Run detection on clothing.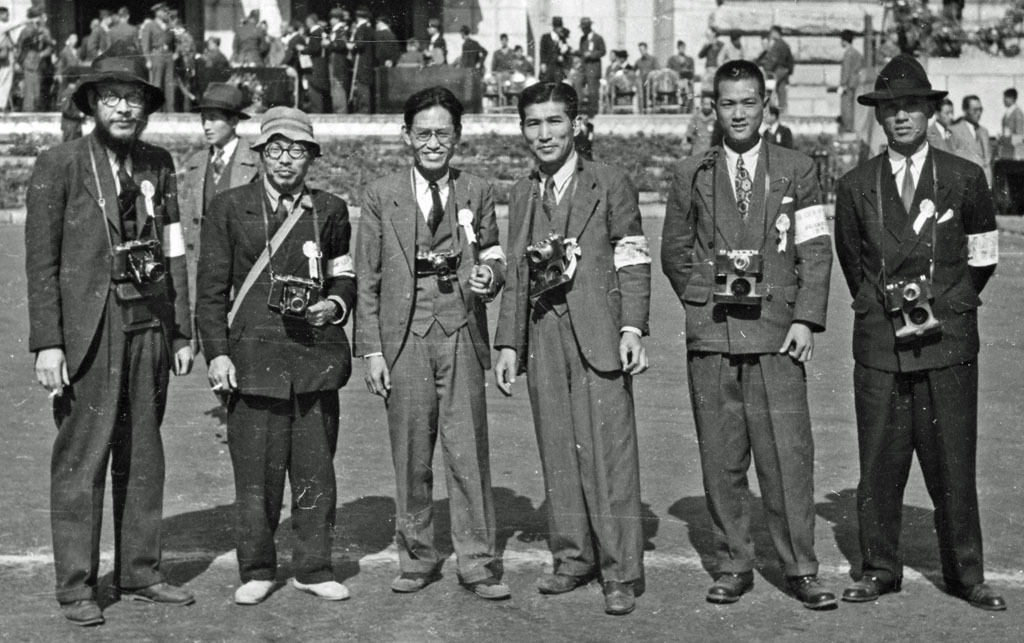
Result: [527,303,642,573].
